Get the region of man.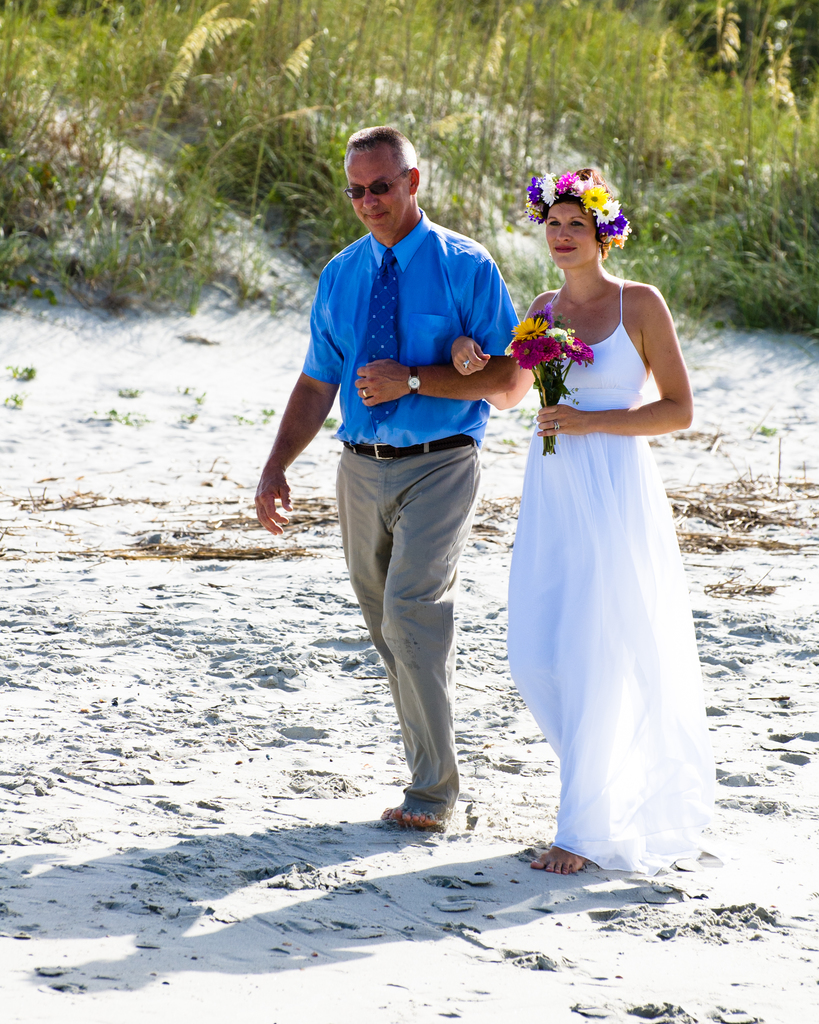
crop(249, 109, 525, 832).
